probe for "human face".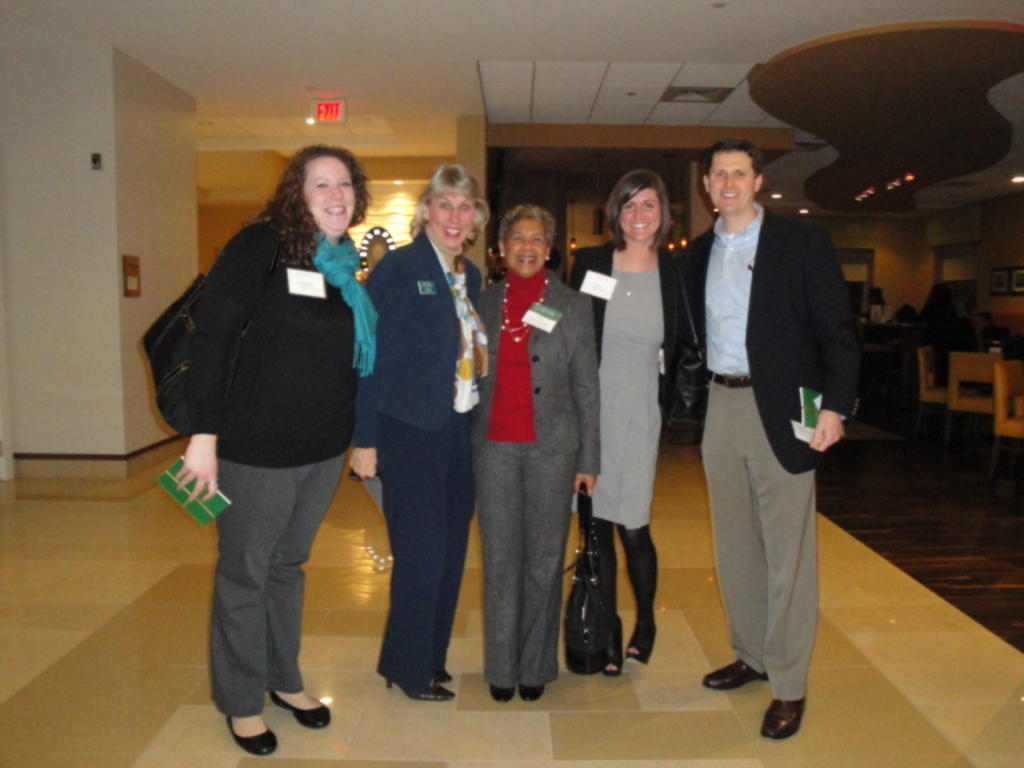
Probe result: <bbox>304, 157, 360, 224</bbox>.
